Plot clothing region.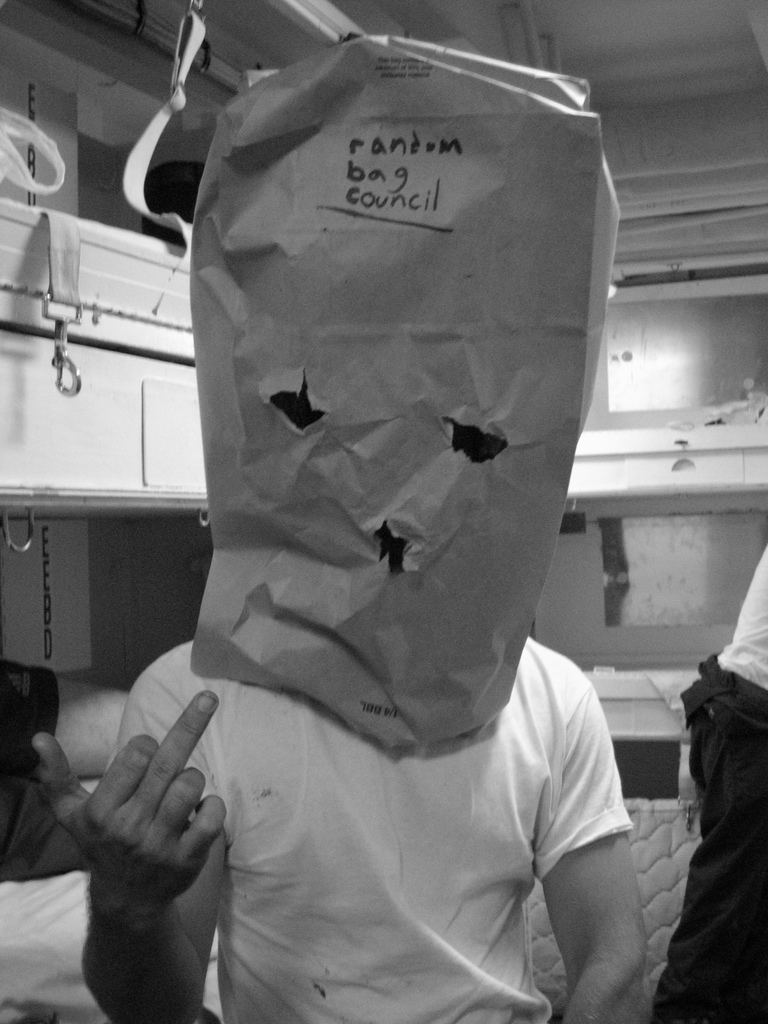
Plotted at x1=145 y1=582 x2=682 y2=1005.
